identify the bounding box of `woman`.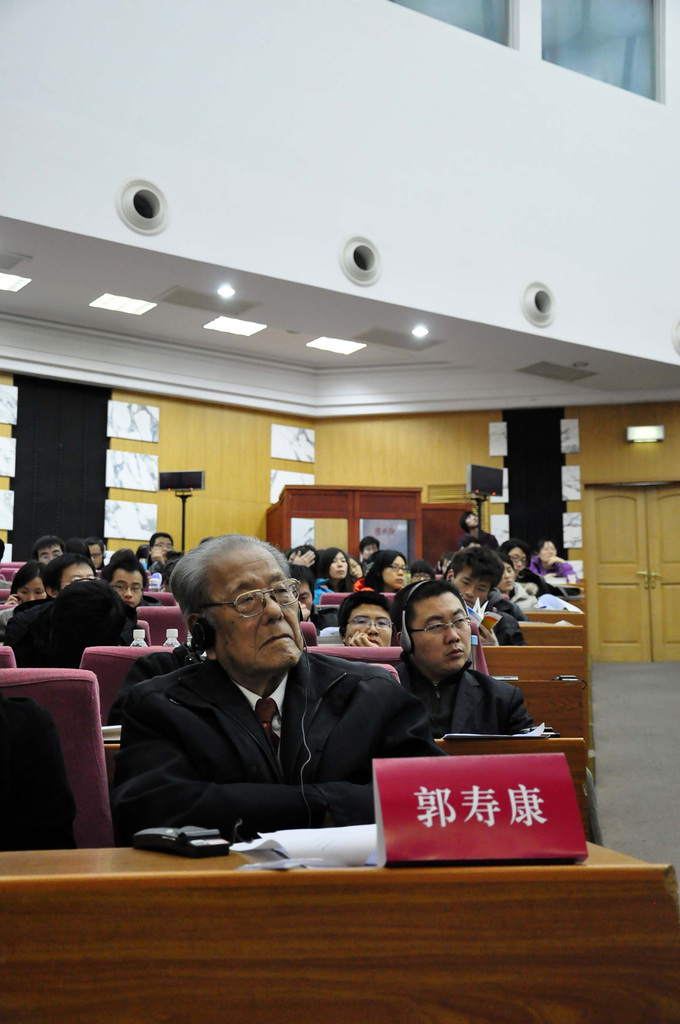
357 547 409 595.
